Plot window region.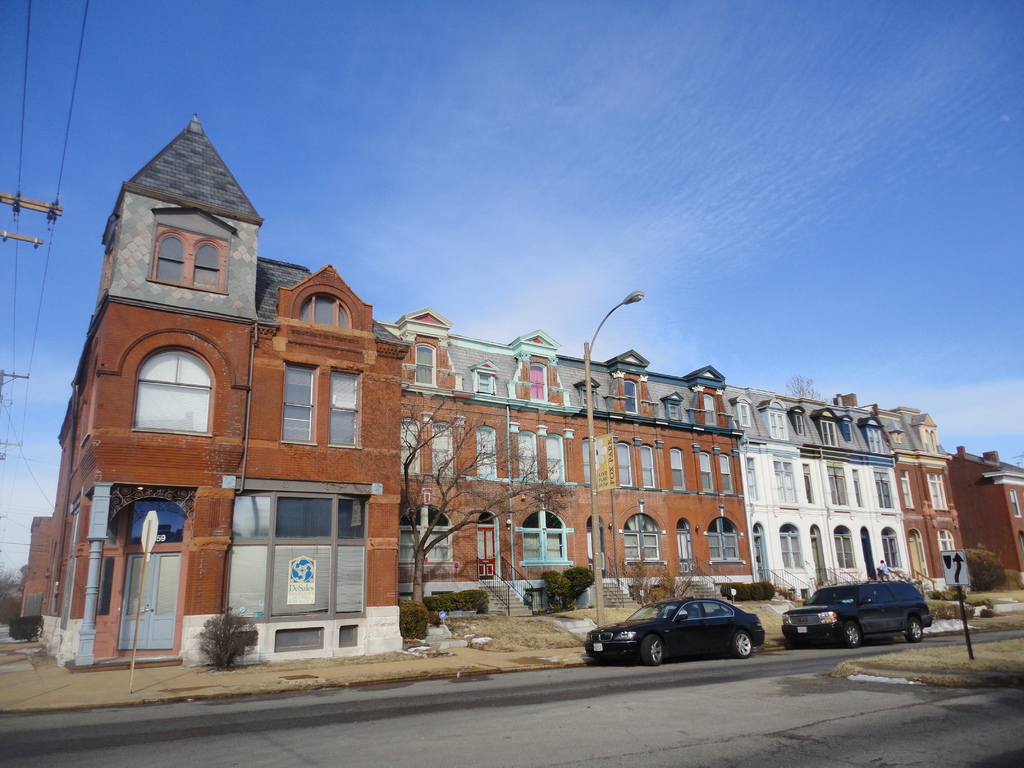
Plotted at left=433, top=422, right=453, bottom=471.
